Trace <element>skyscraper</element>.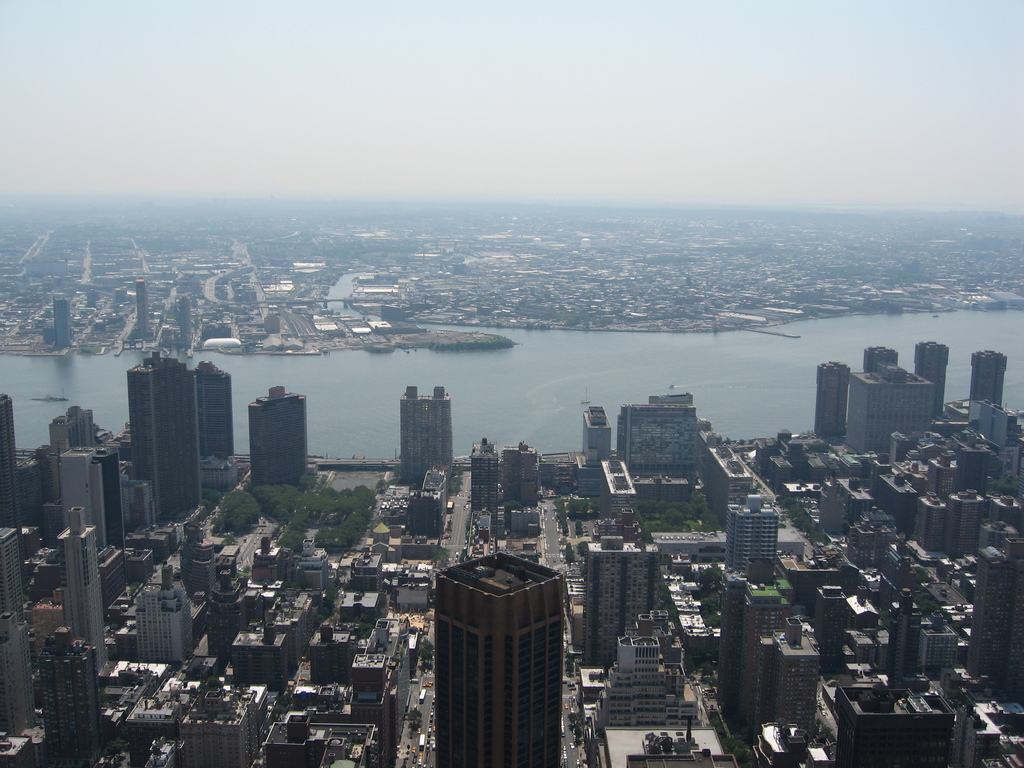
Traced to (0, 393, 19, 524).
